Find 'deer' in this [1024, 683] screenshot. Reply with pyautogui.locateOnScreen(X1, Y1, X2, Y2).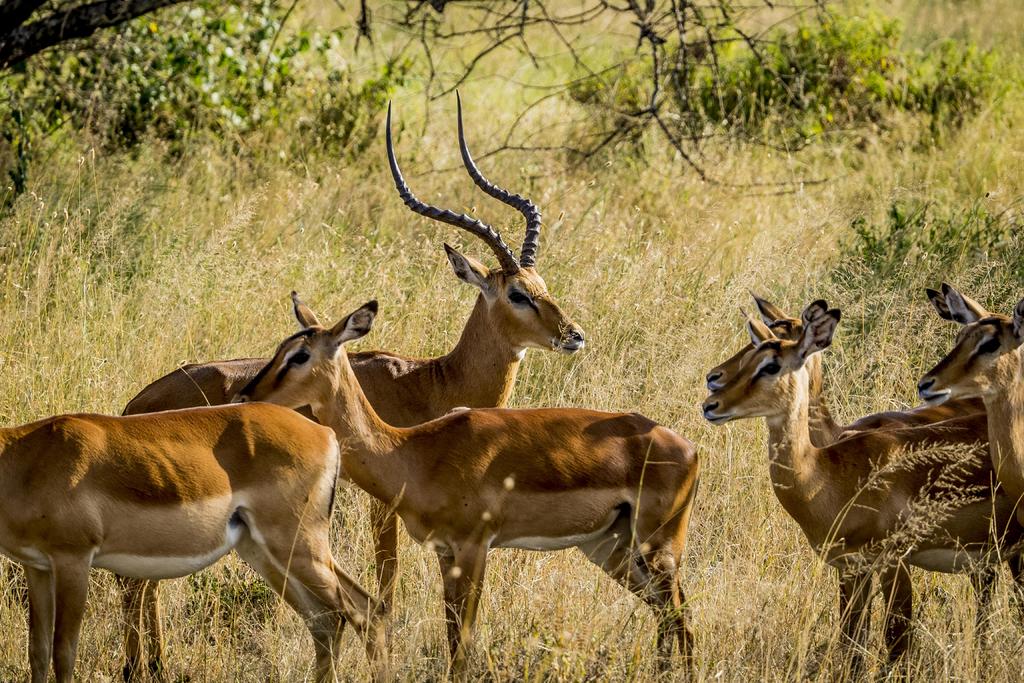
pyautogui.locateOnScreen(237, 290, 701, 682).
